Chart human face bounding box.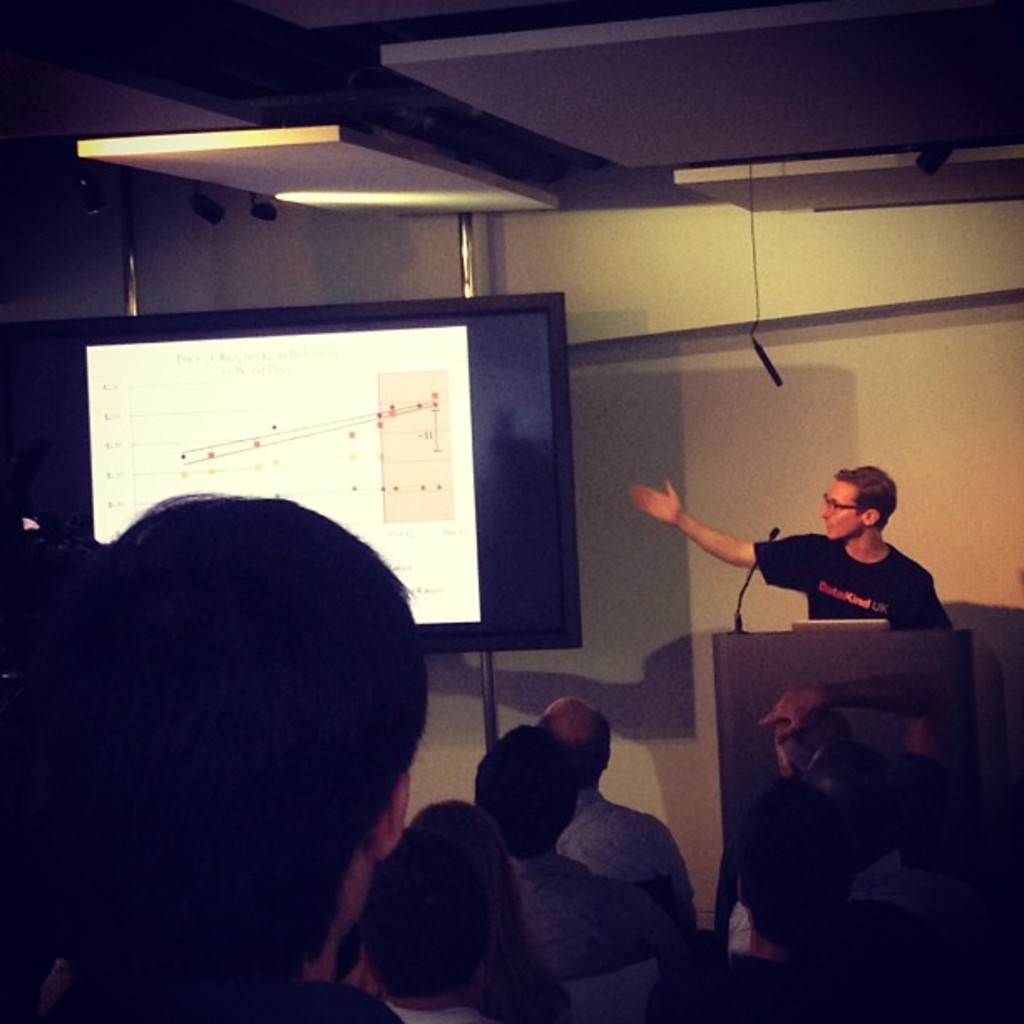
Charted: <box>820,482,863,540</box>.
